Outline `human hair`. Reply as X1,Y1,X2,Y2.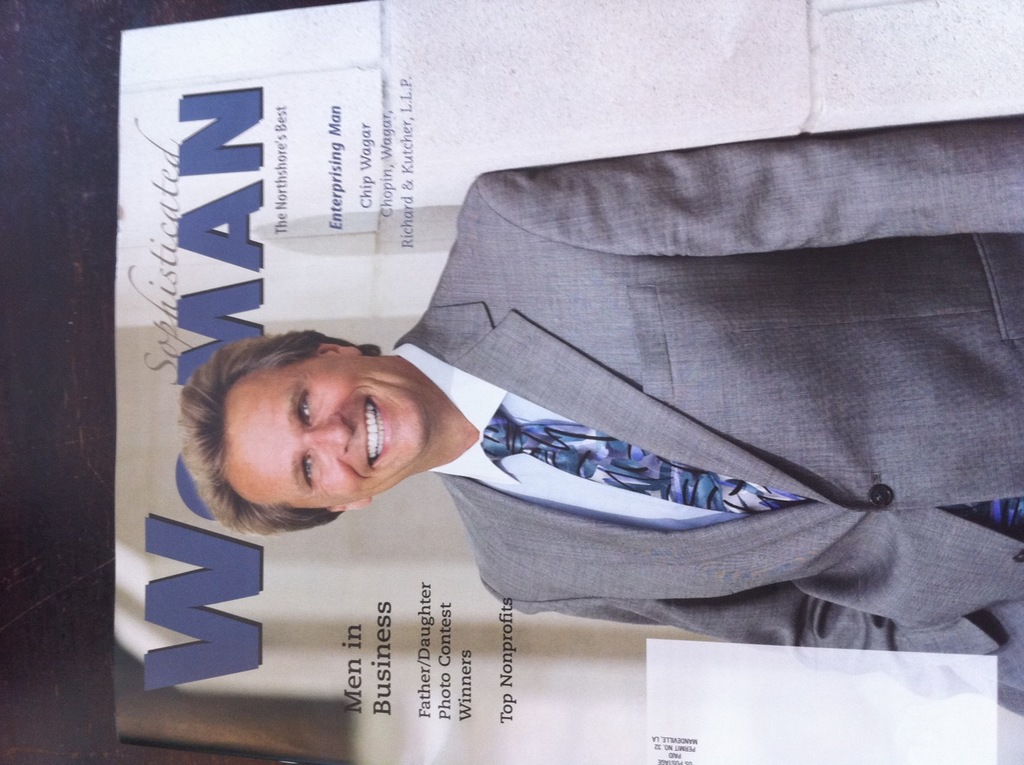
168,330,395,526.
